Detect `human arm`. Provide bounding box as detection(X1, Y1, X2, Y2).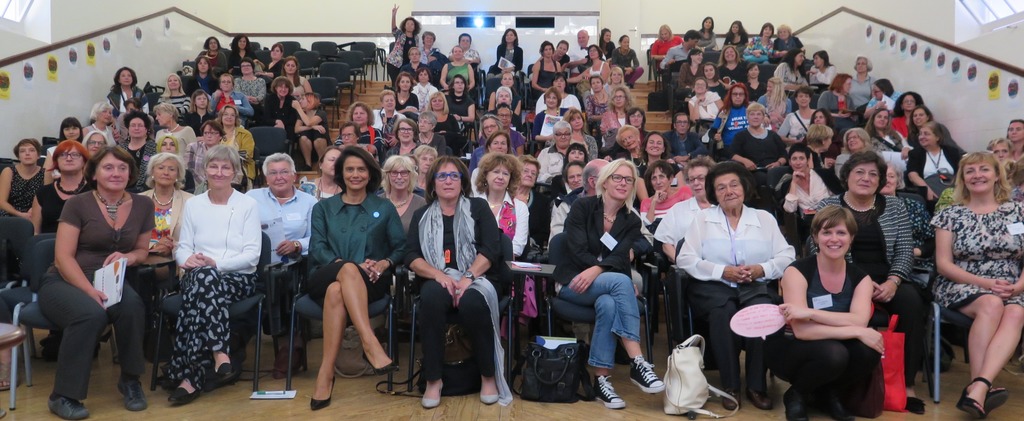
detection(42, 171, 54, 186).
